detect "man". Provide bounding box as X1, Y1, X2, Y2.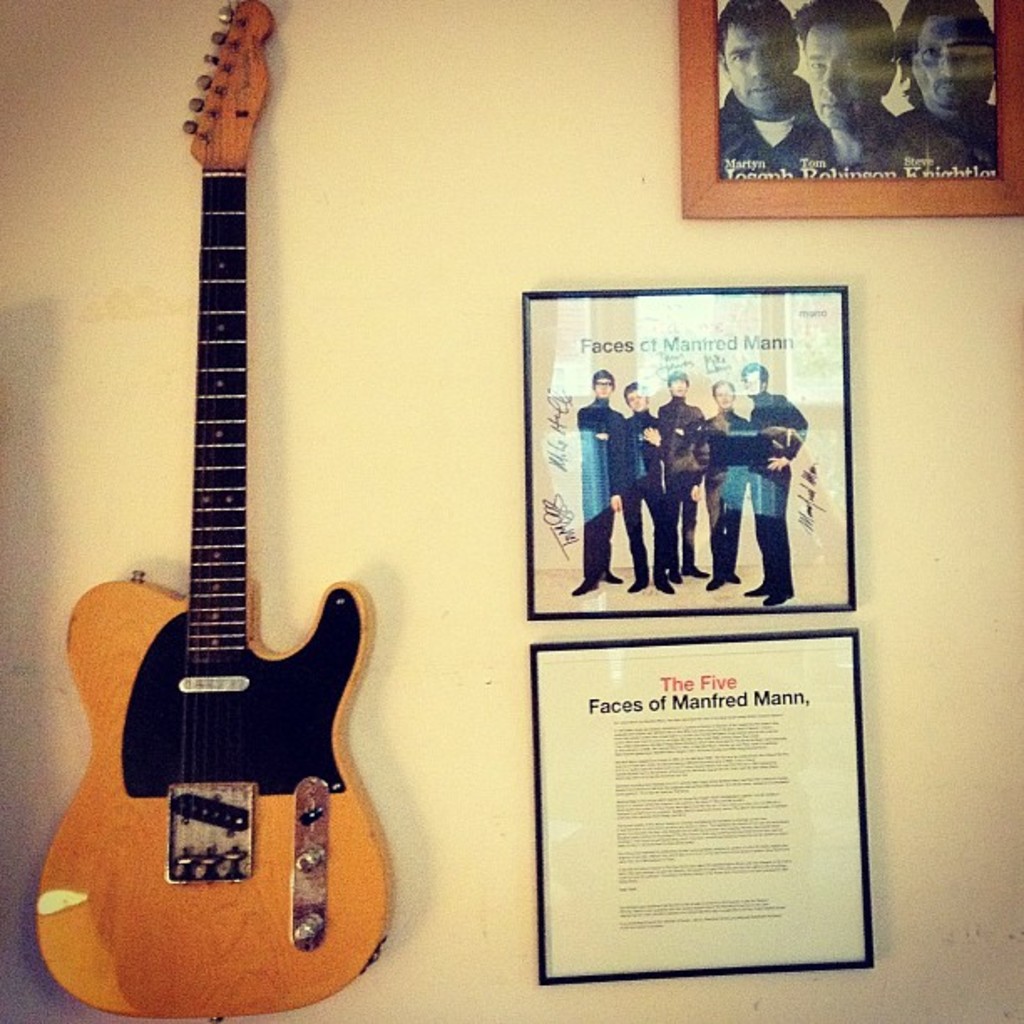
786, 0, 930, 174.
